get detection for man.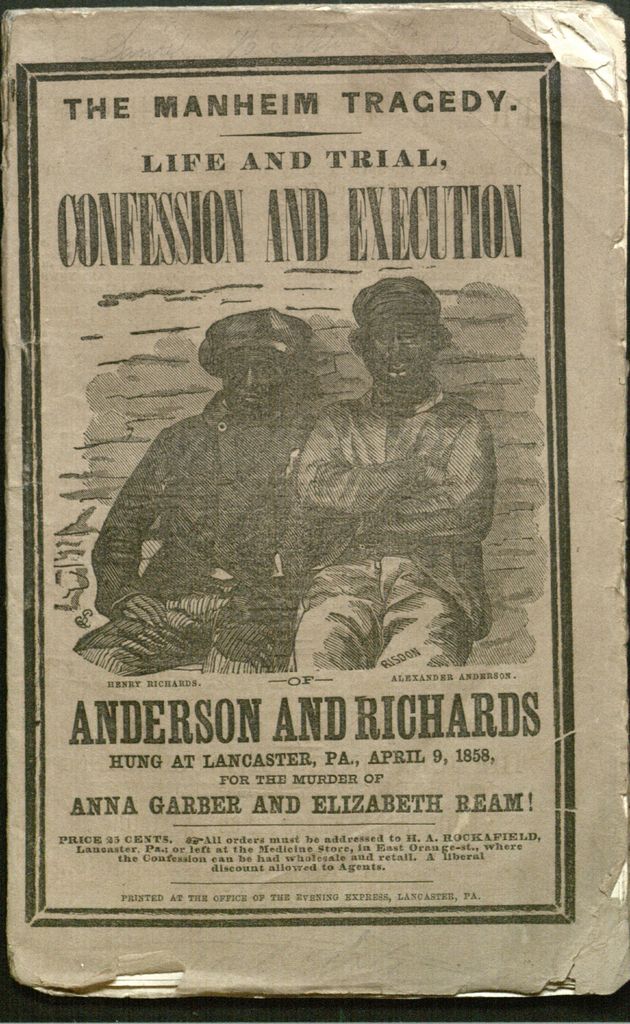
Detection: [76, 301, 314, 679].
